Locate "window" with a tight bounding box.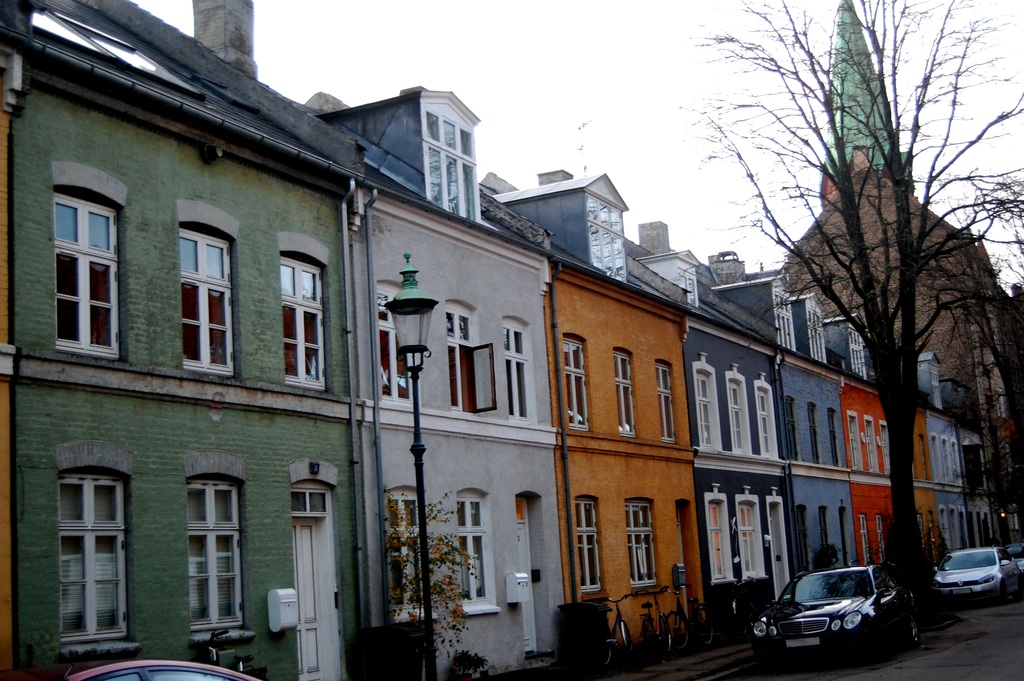
[left=808, top=306, right=825, bottom=373].
